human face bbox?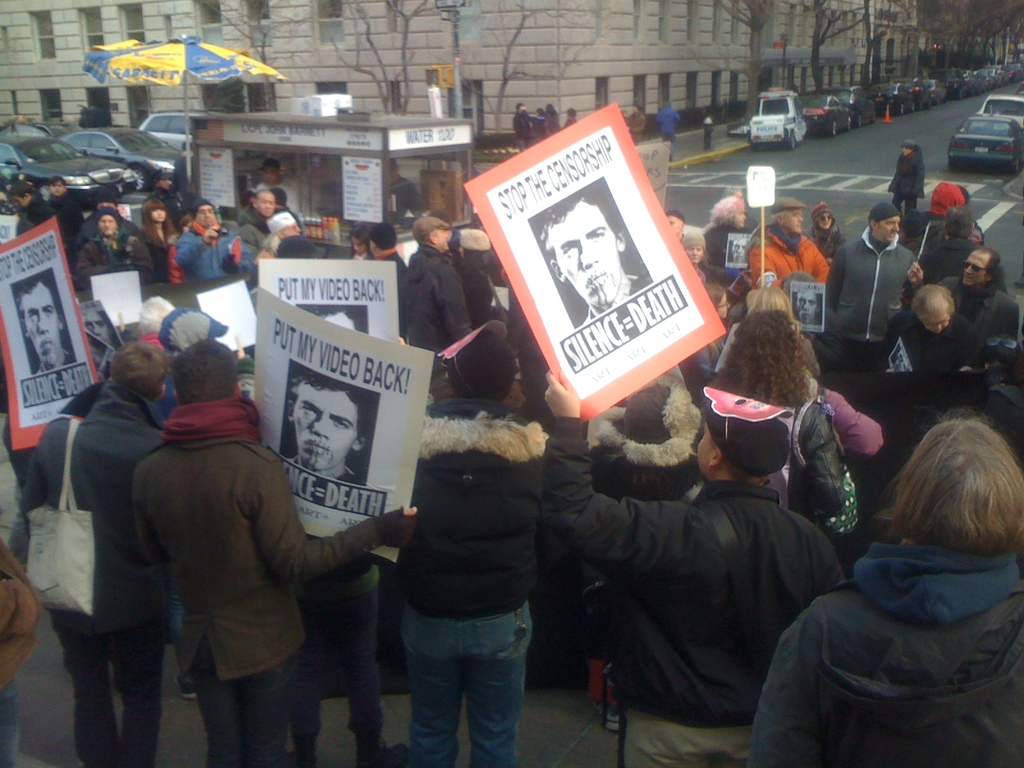
(95,214,118,237)
